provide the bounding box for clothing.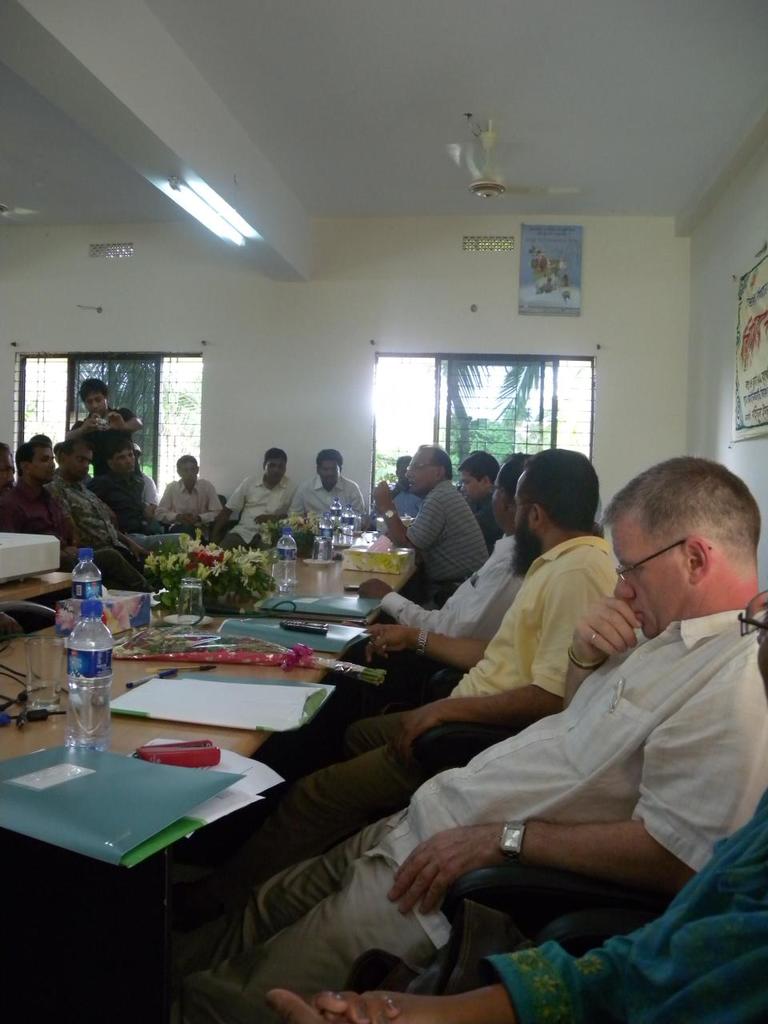
[404, 461, 479, 600].
